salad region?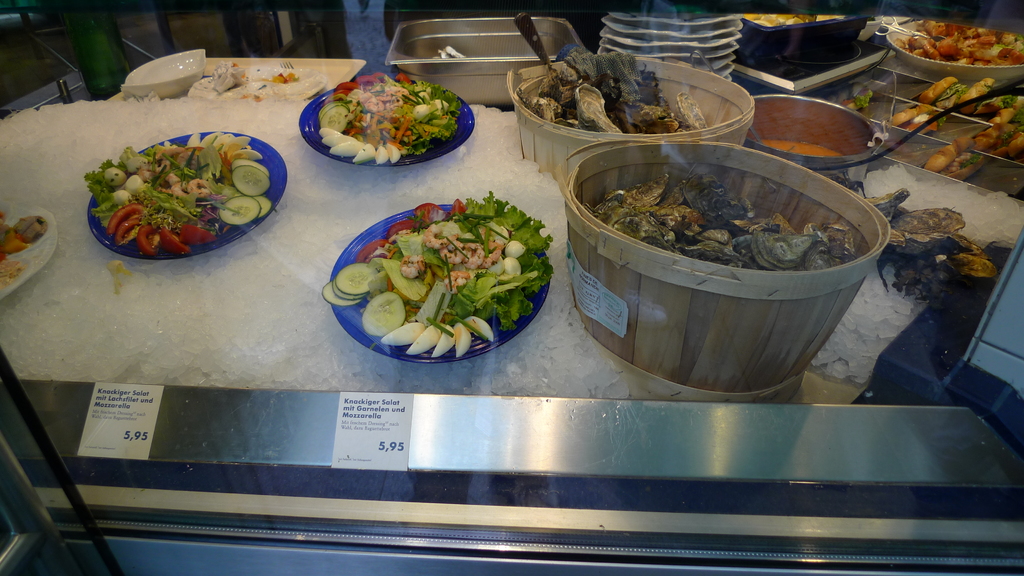
(316,63,463,170)
